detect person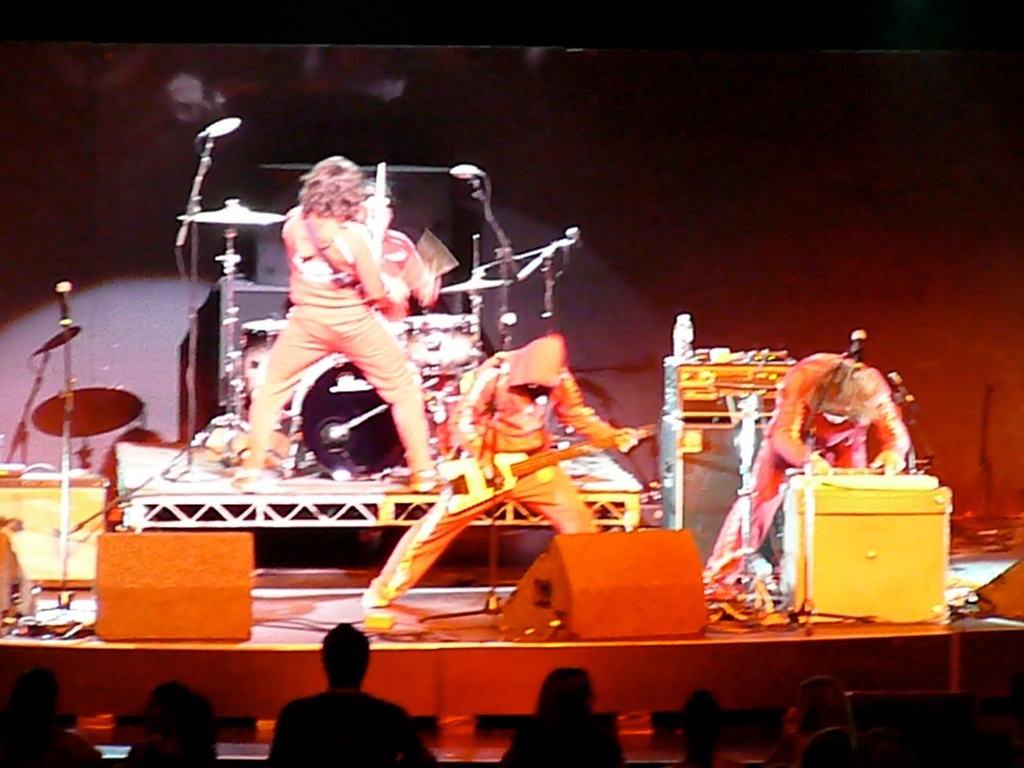
l=128, t=679, r=218, b=767
